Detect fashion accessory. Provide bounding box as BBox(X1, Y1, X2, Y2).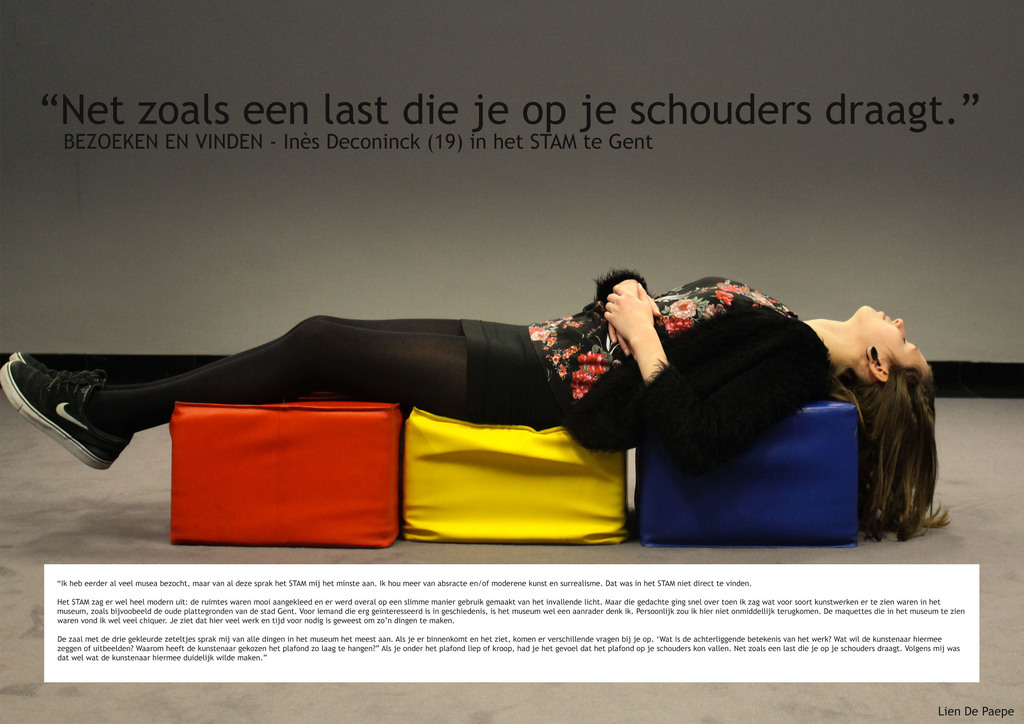
BBox(4, 348, 126, 475).
